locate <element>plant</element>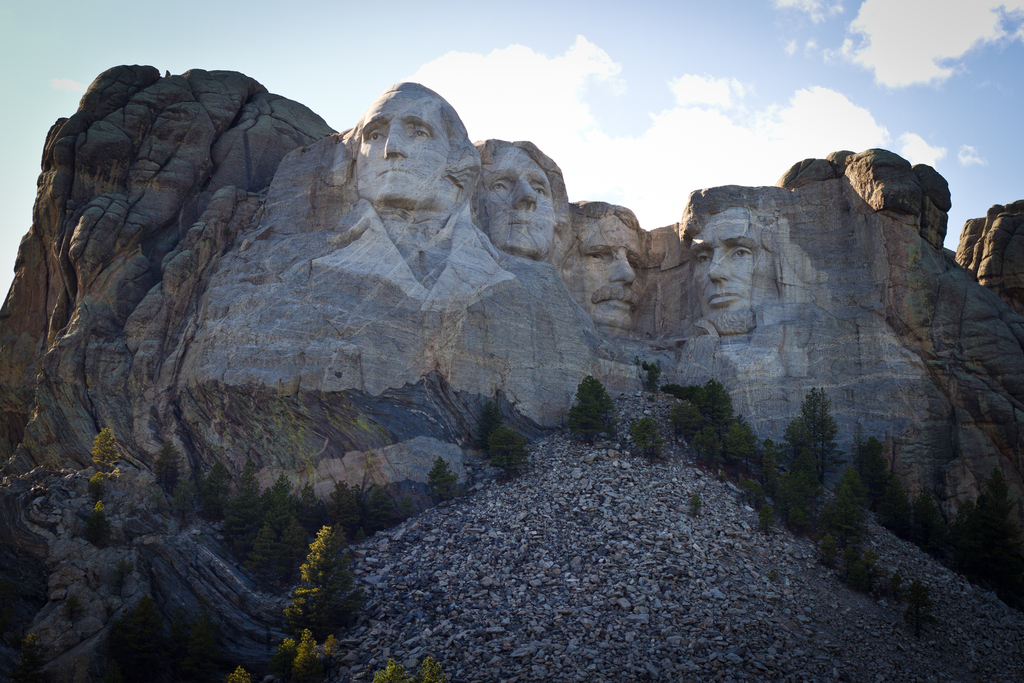
278/639/295/682
